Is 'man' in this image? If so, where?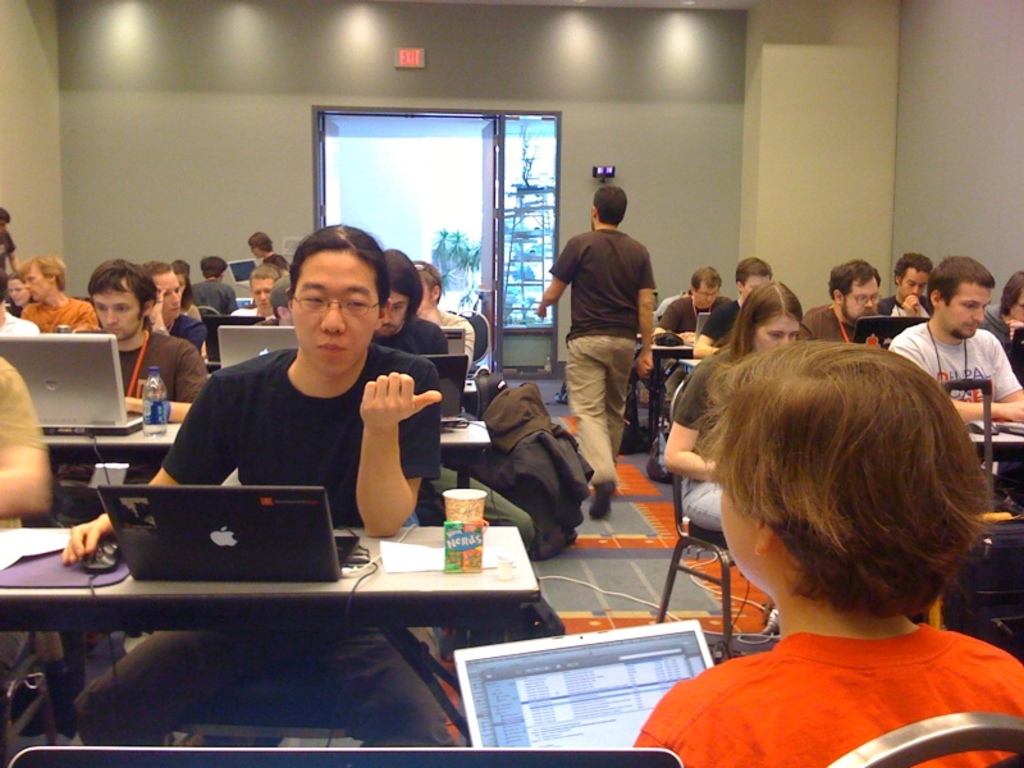
Yes, at bbox(244, 236, 287, 271).
